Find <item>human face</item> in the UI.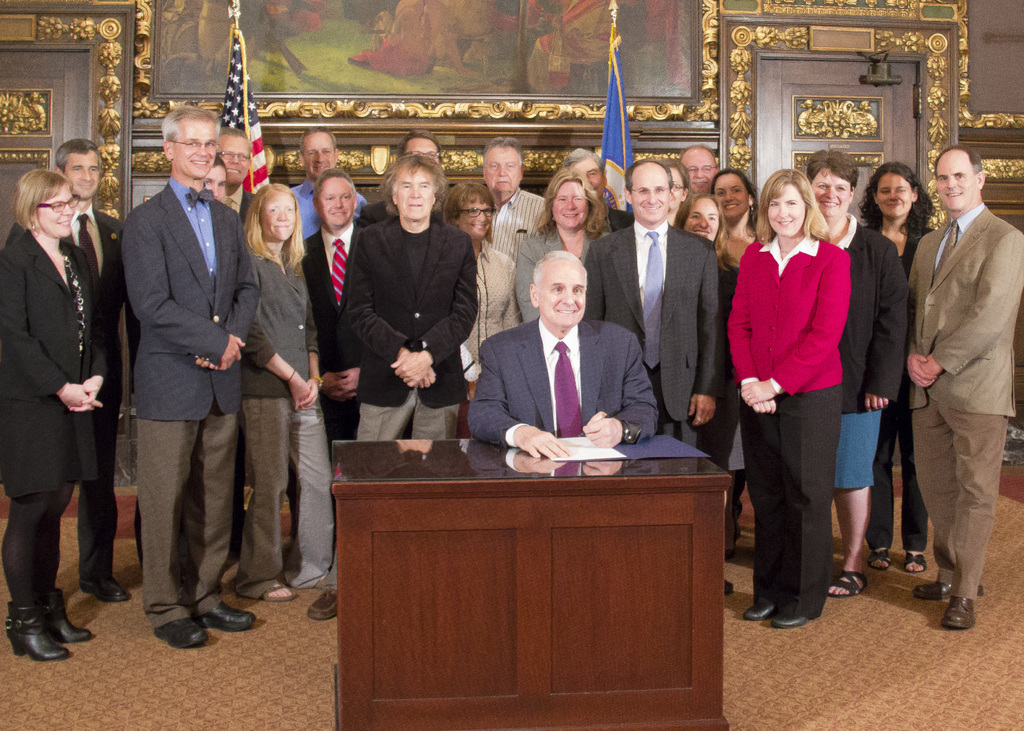
UI element at {"left": 810, "top": 172, "right": 849, "bottom": 214}.
